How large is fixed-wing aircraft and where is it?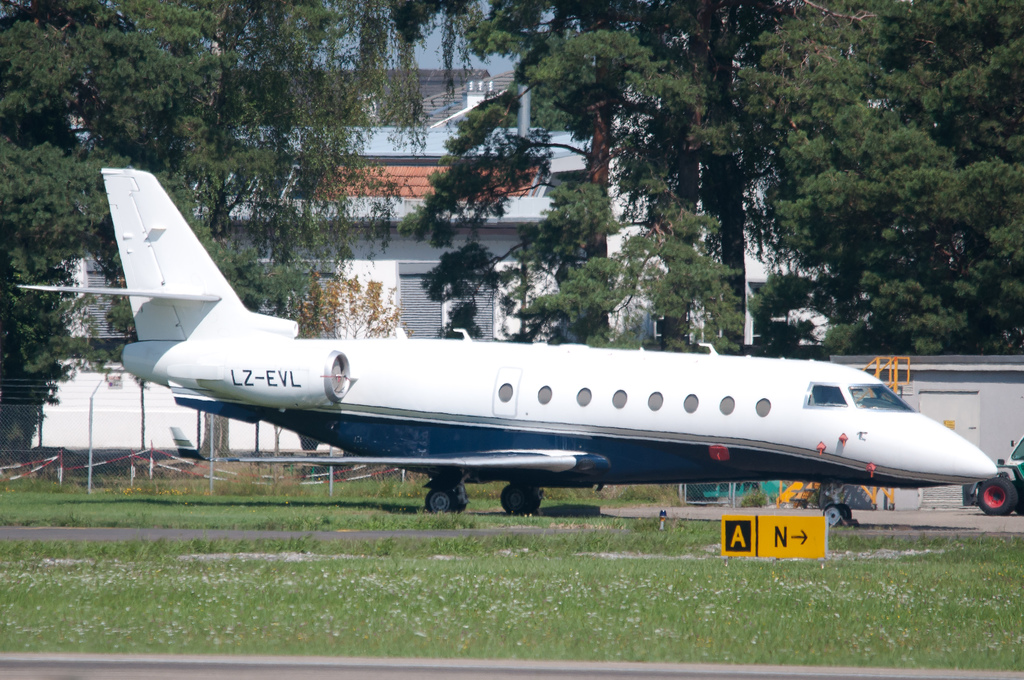
Bounding box: {"left": 13, "top": 163, "right": 1001, "bottom": 519}.
